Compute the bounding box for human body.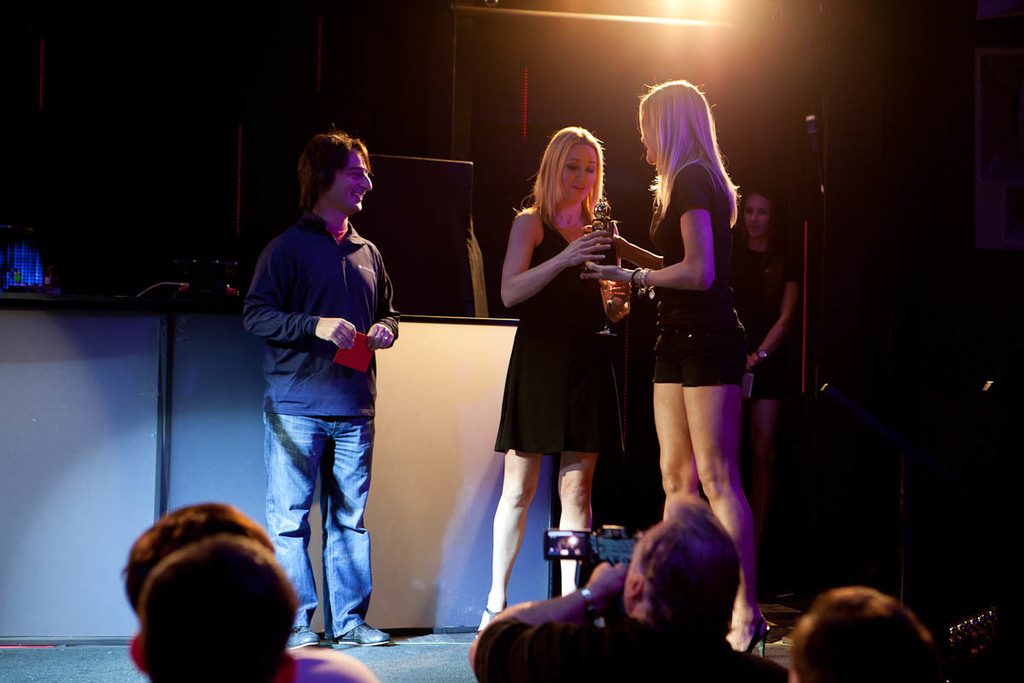
(x1=460, y1=552, x2=784, y2=682).
